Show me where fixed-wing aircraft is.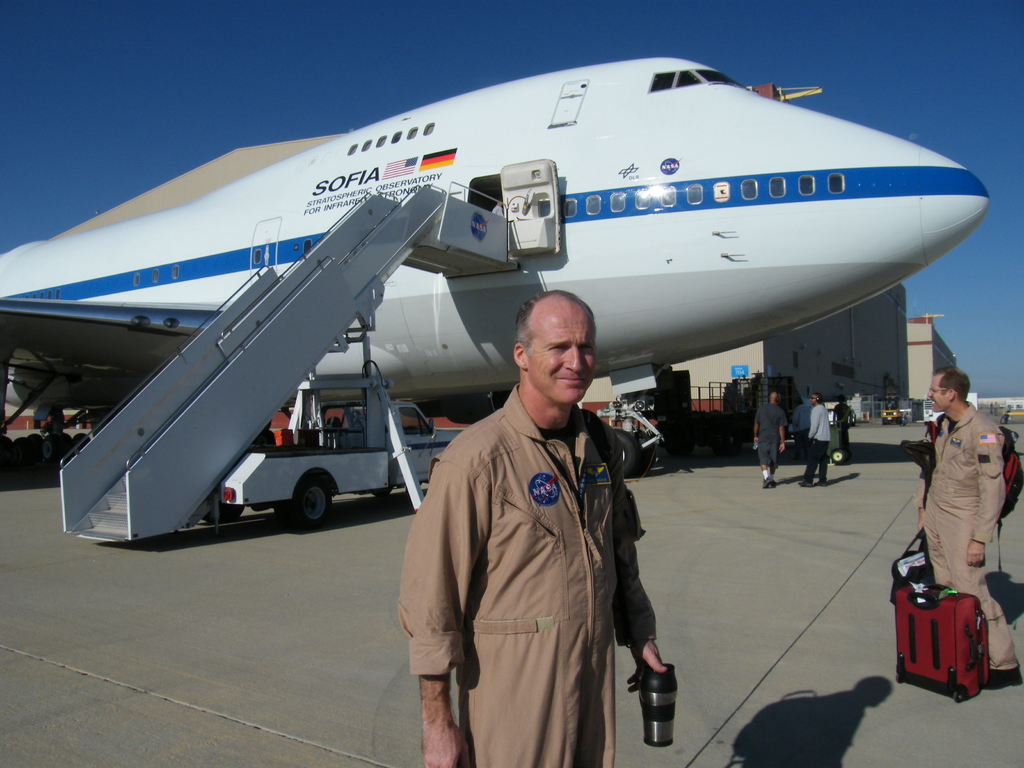
fixed-wing aircraft is at left=0, top=56, right=993, bottom=414.
